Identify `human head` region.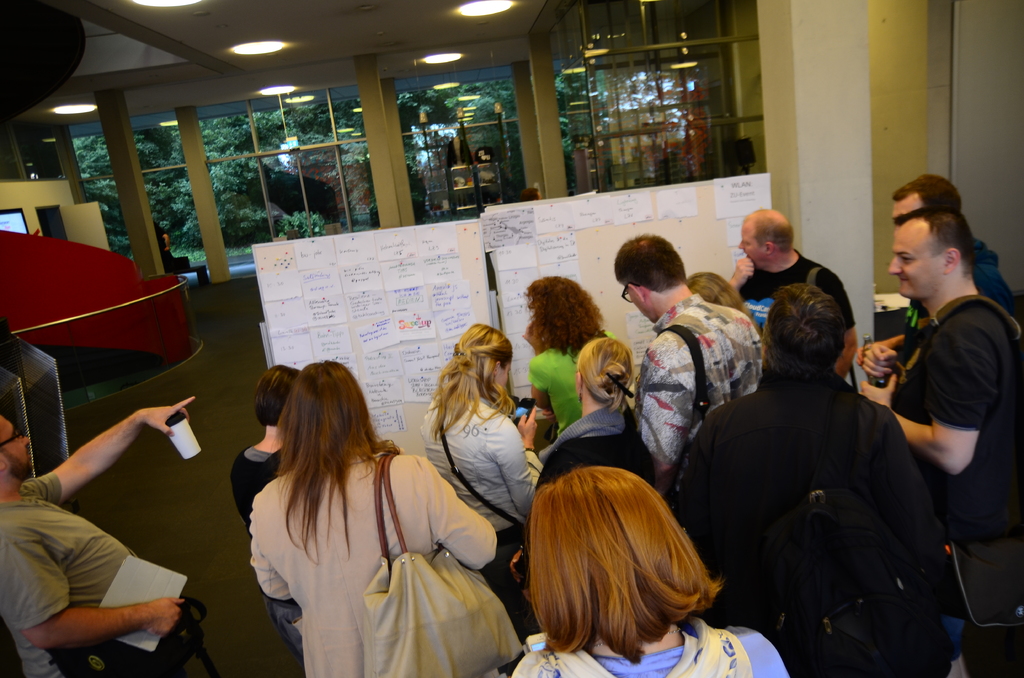
Region: <box>0,412,34,490</box>.
